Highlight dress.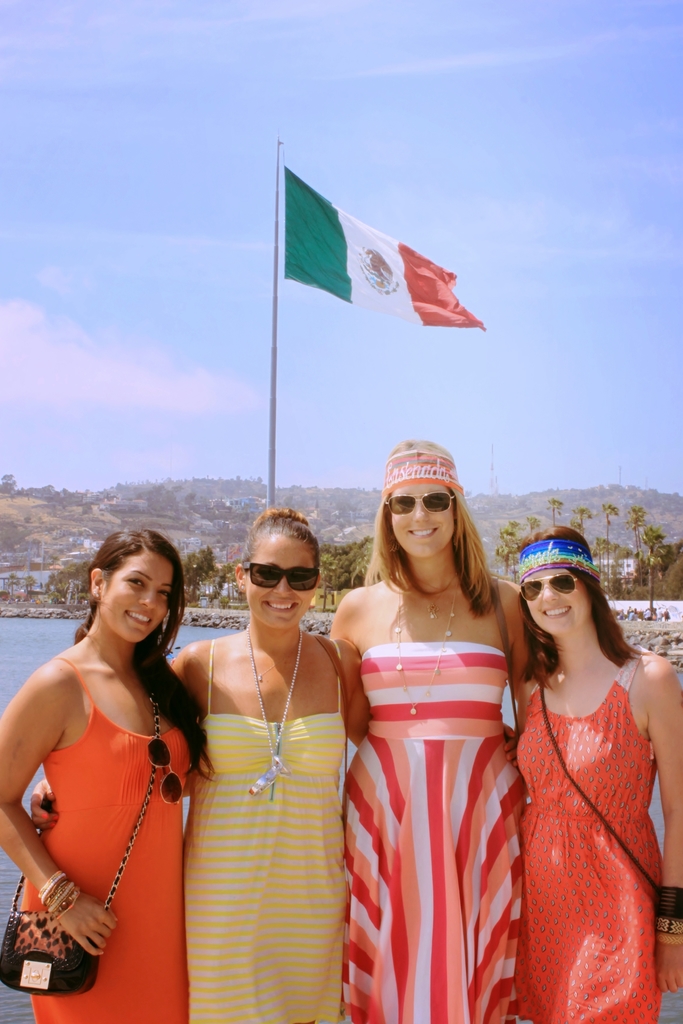
Highlighted region: BBox(343, 645, 530, 1023).
